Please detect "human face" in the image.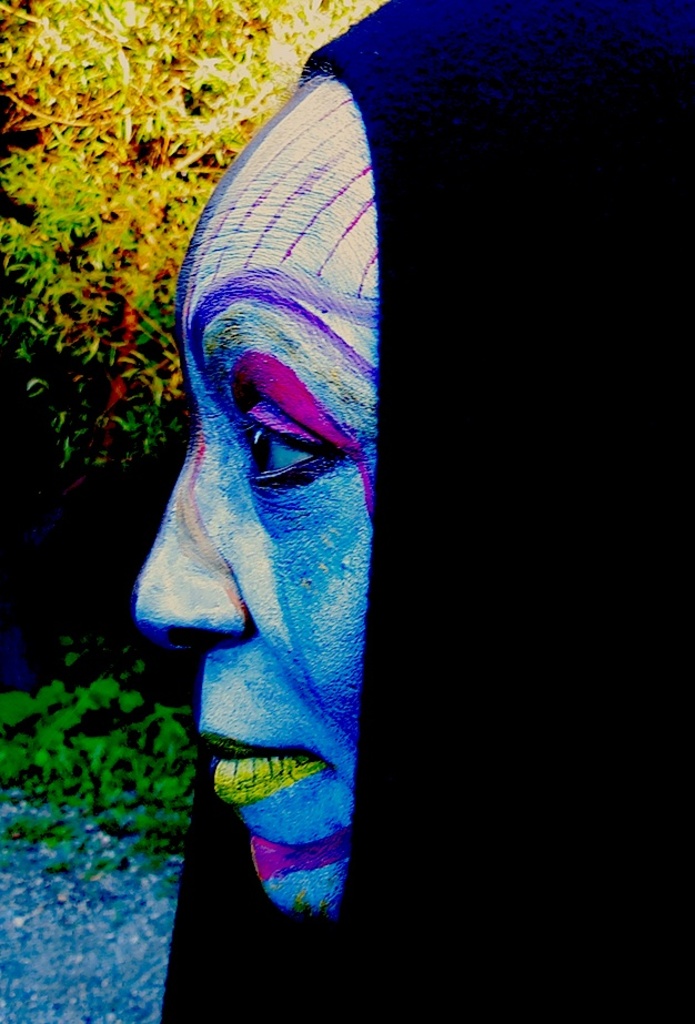
BBox(130, 212, 377, 917).
